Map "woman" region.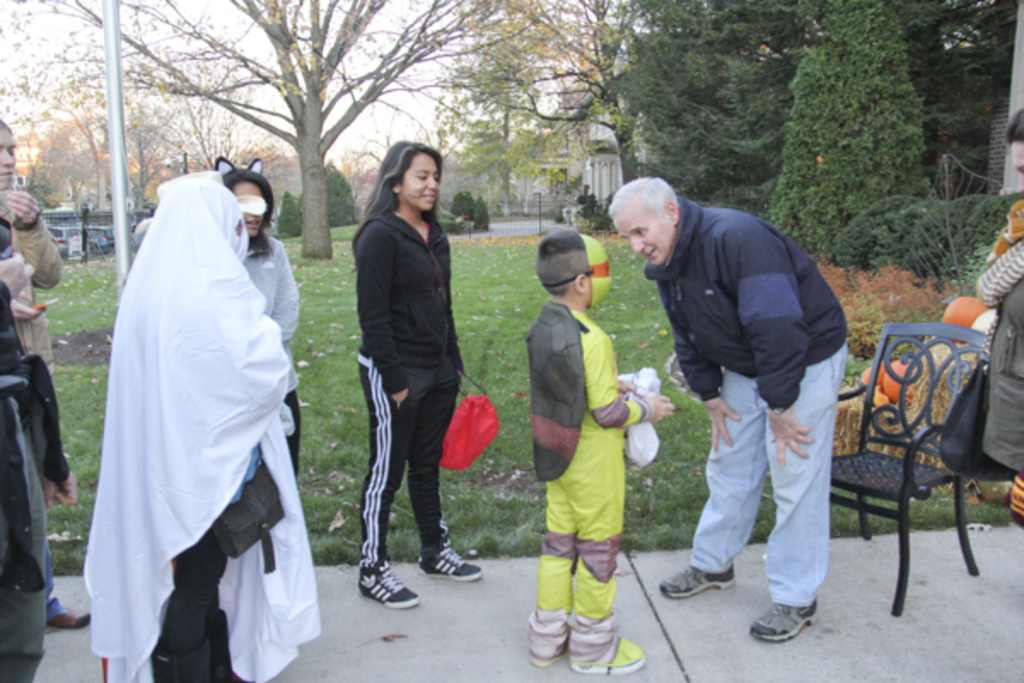
Mapped to x1=210 y1=154 x2=307 y2=478.
